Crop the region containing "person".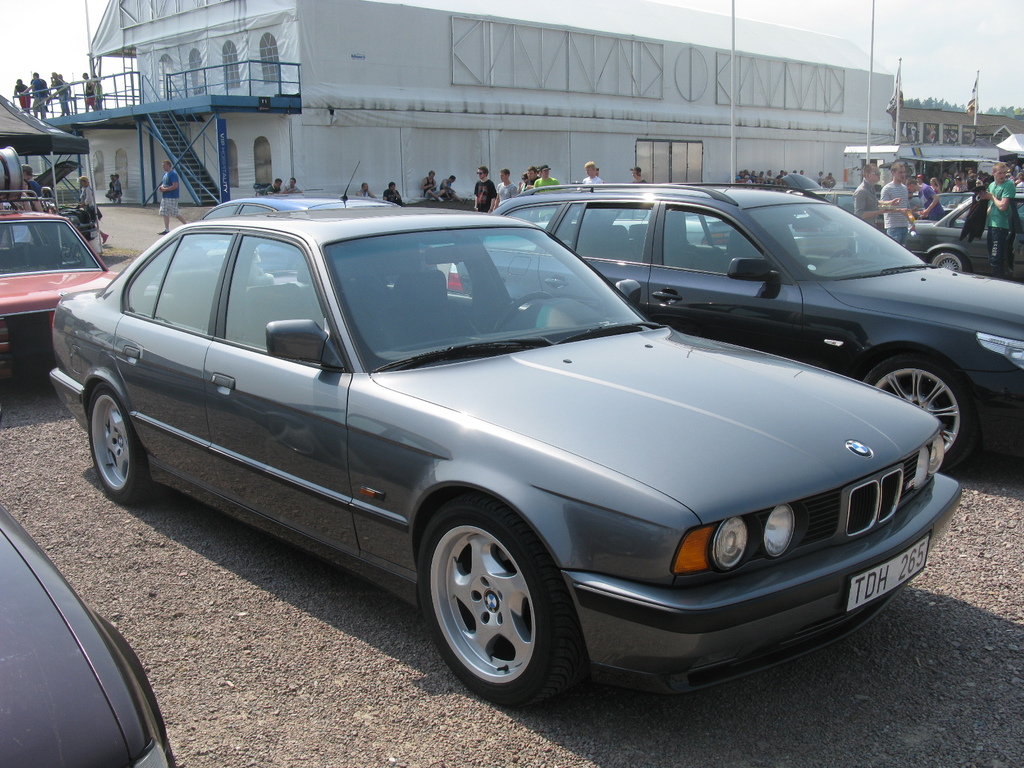
Crop region: Rect(593, 168, 600, 177).
